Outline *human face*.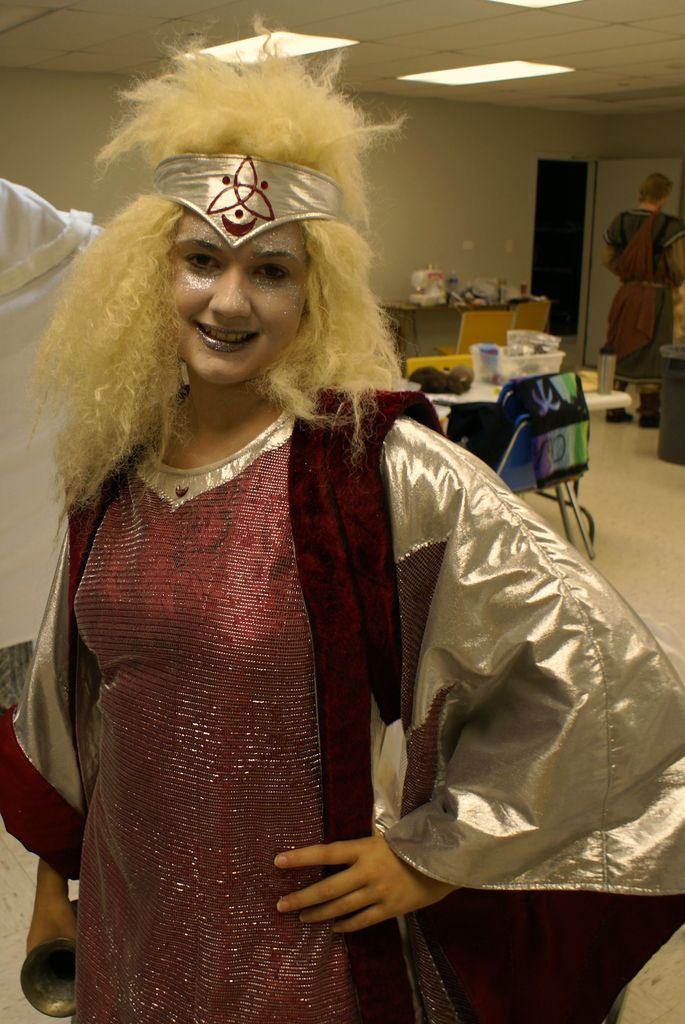
Outline: (x1=170, y1=211, x2=310, y2=382).
